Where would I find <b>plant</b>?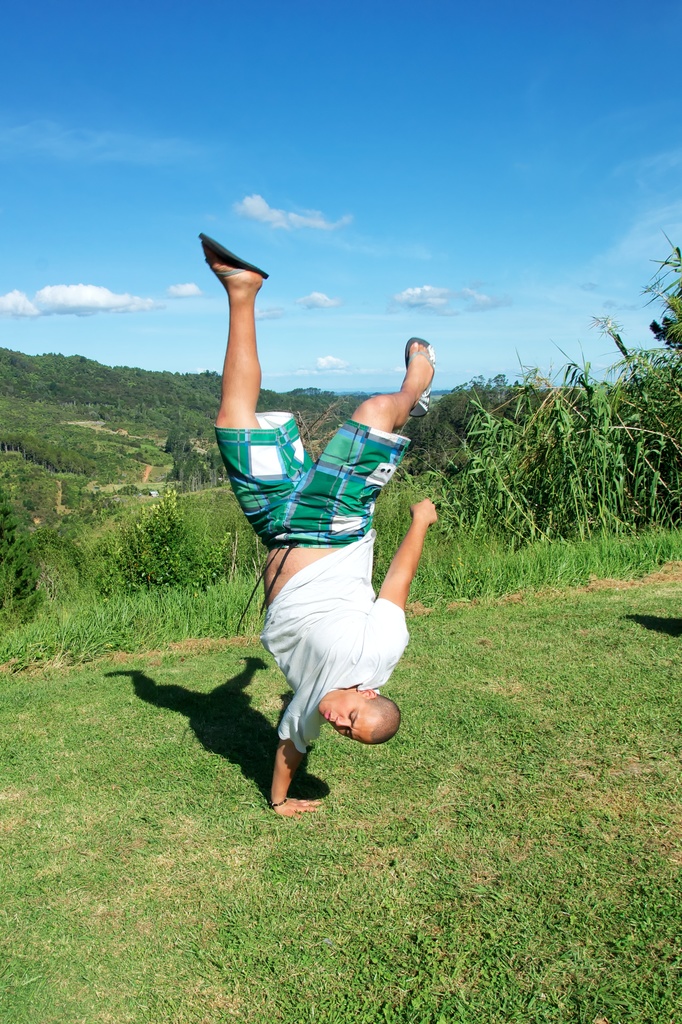
At bbox=(8, 515, 83, 612).
